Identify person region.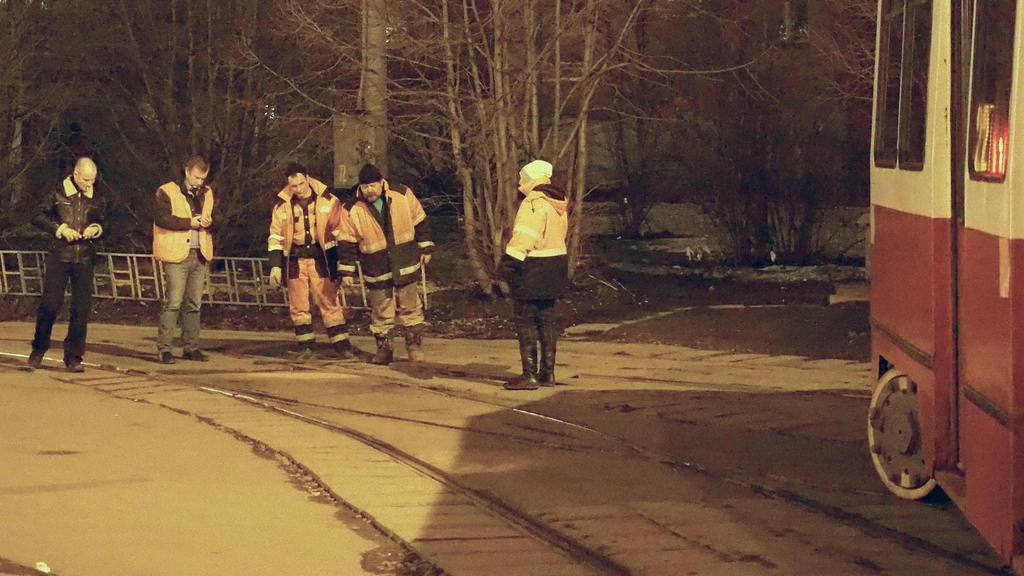
Region: {"left": 152, "top": 151, "right": 216, "bottom": 364}.
